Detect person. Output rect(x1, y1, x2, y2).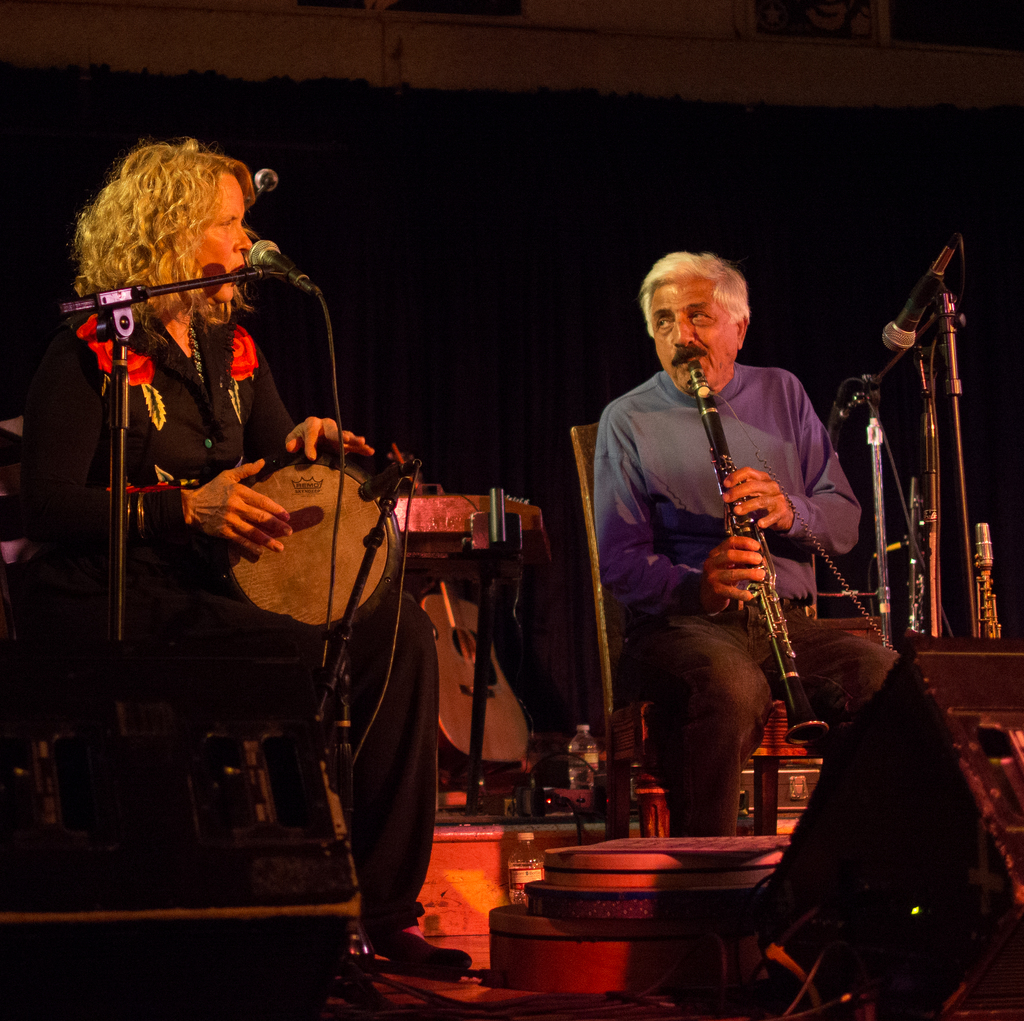
rect(34, 126, 475, 990).
